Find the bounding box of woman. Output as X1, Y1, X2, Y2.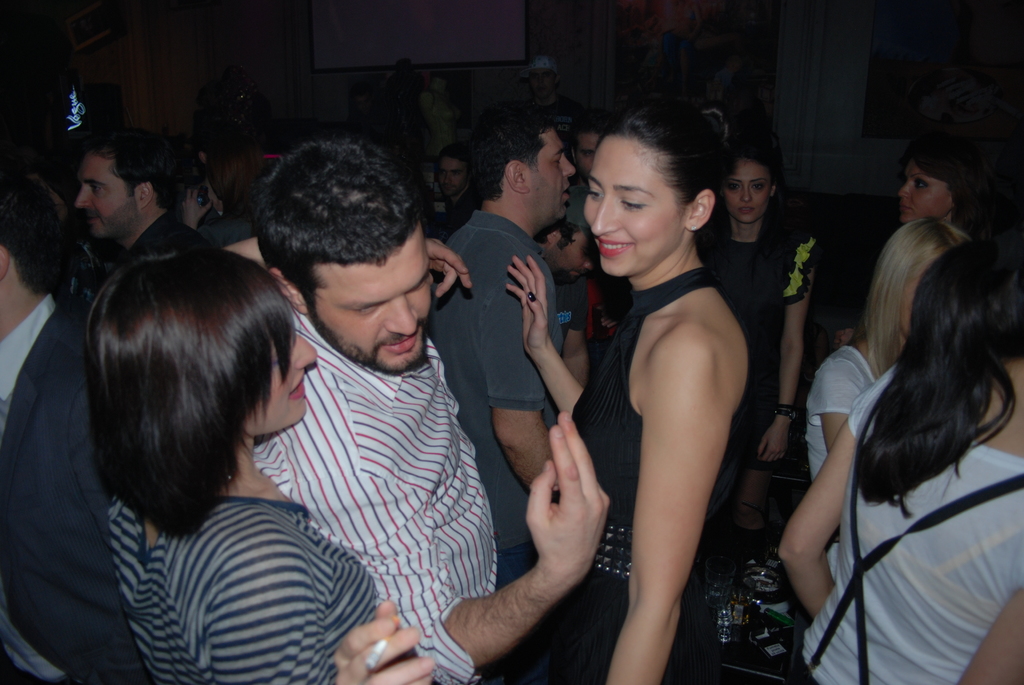
84, 240, 436, 684.
